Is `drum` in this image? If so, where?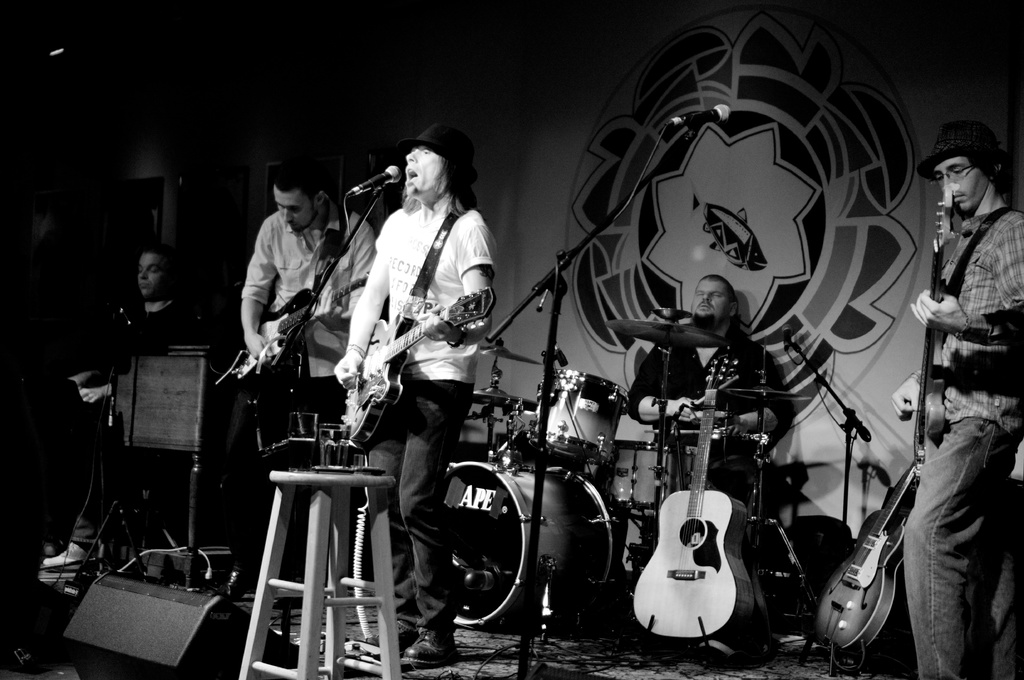
Yes, at [447, 452, 615, 628].
